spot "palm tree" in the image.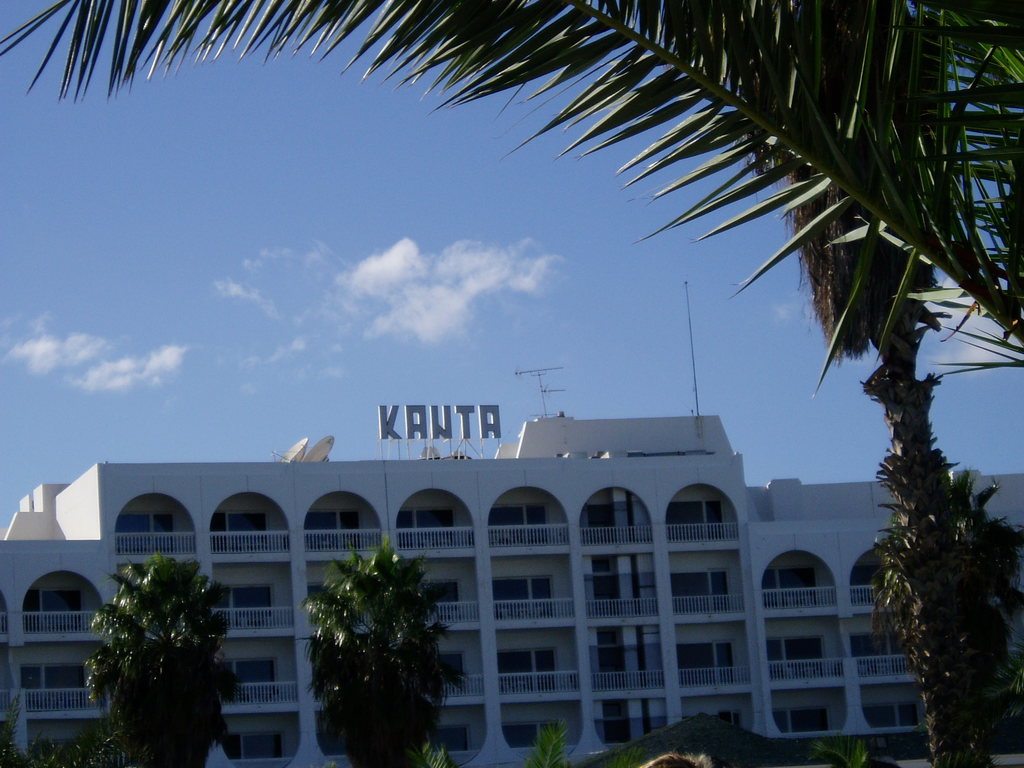
"palm tree" found at 524 700 564 766.
